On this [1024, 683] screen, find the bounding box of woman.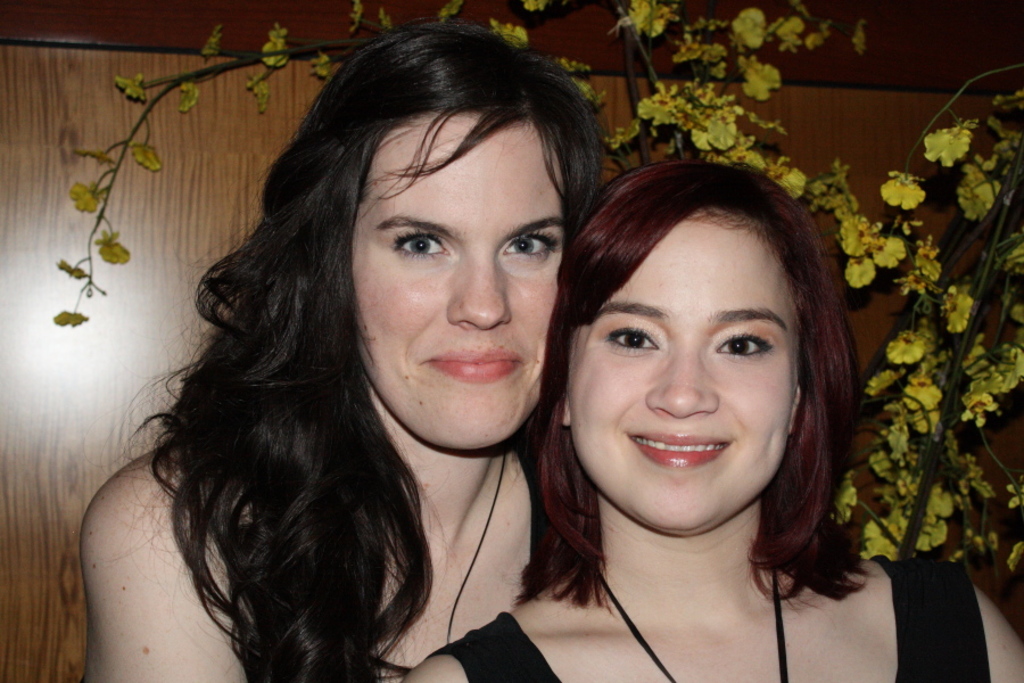
Bounding box: bbox=[470, 148, 934, 682].
